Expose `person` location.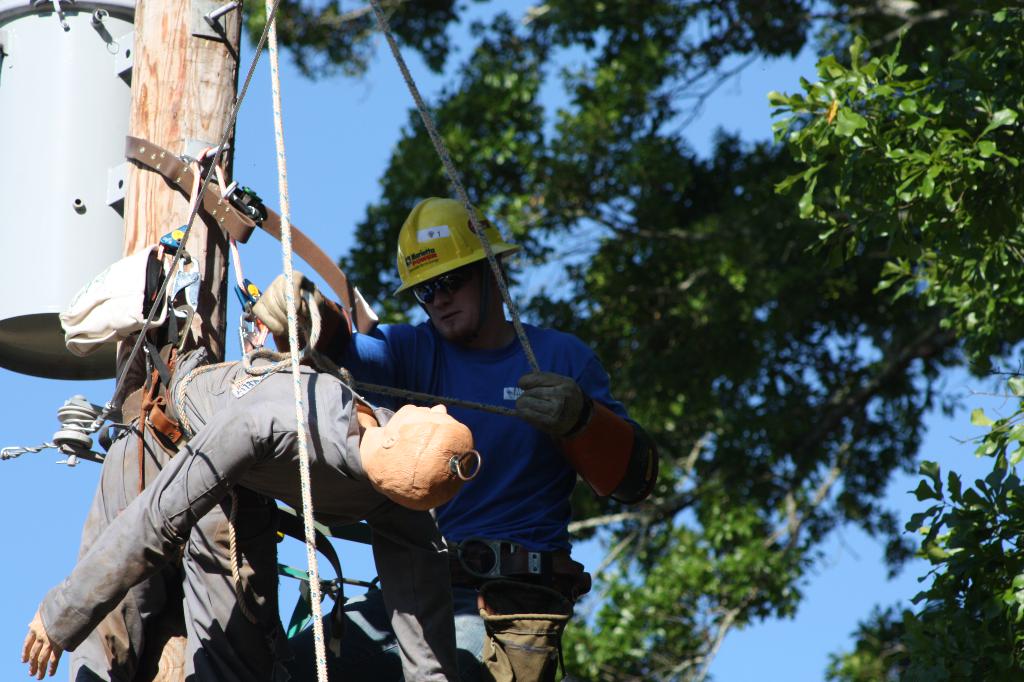
Exposed at <region>22, 358, 481, 681</region>.
